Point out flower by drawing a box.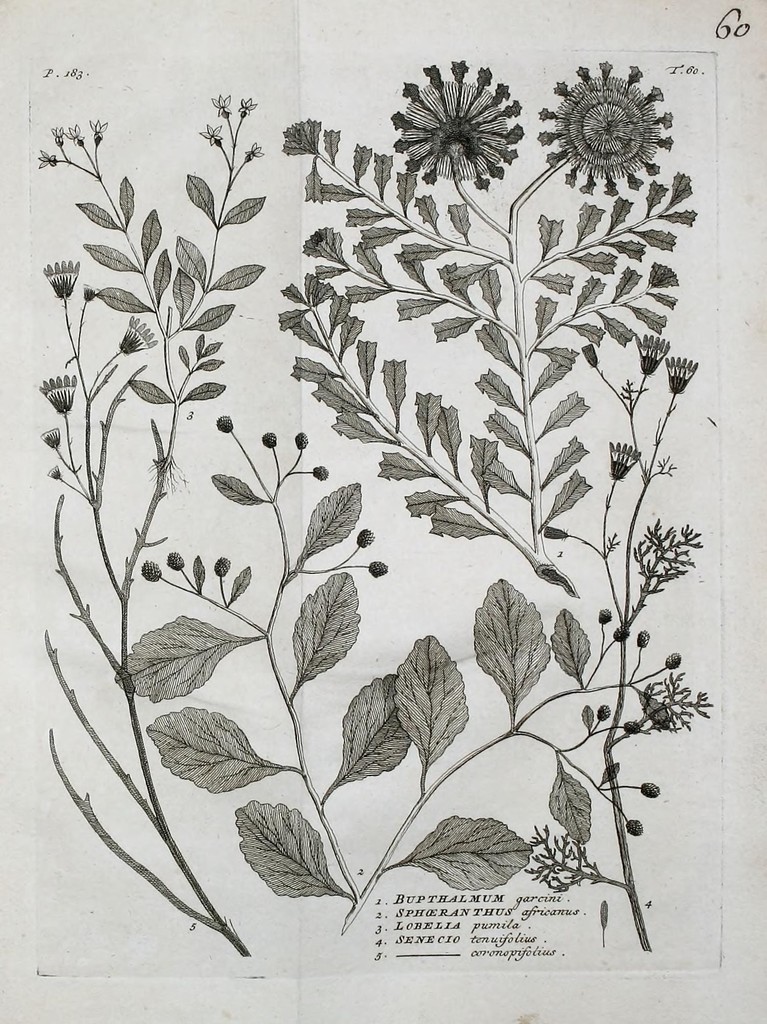
<bbox>42, 460, 63, 481</bbox>.
